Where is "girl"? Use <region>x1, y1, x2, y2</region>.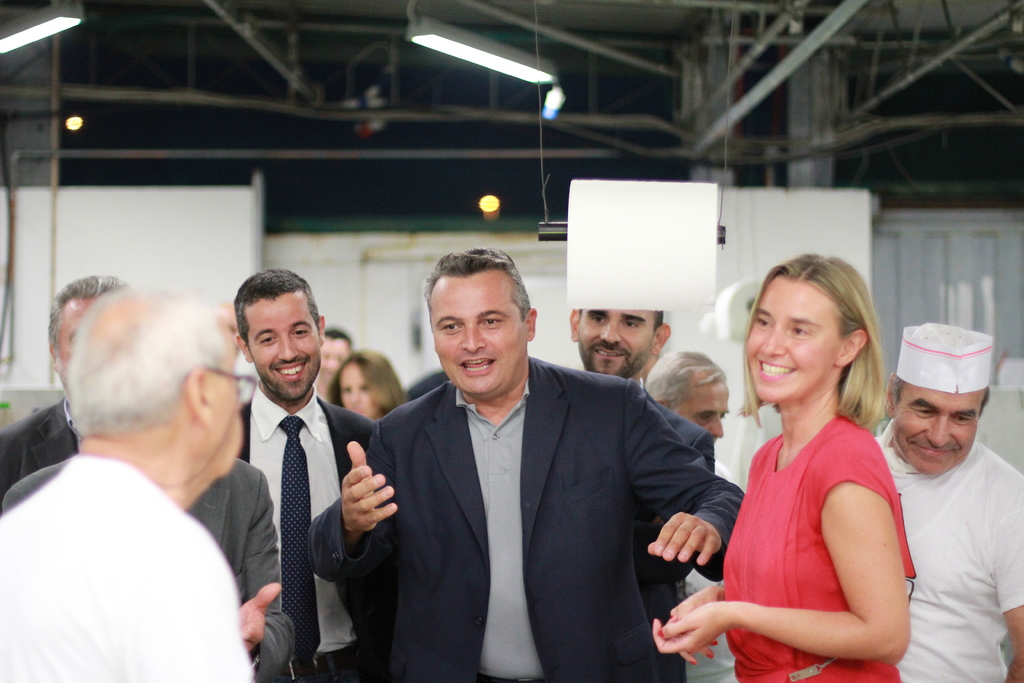
<region>326, 347, 412, 420</region>.
